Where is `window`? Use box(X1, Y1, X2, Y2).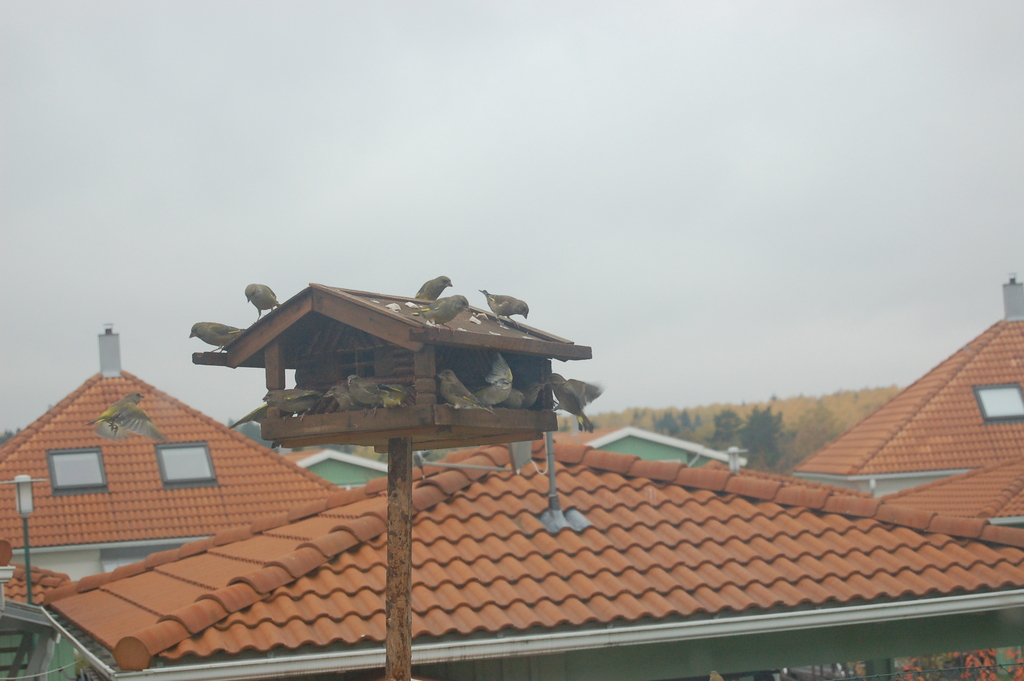
box(49, 447, 109, 489).
